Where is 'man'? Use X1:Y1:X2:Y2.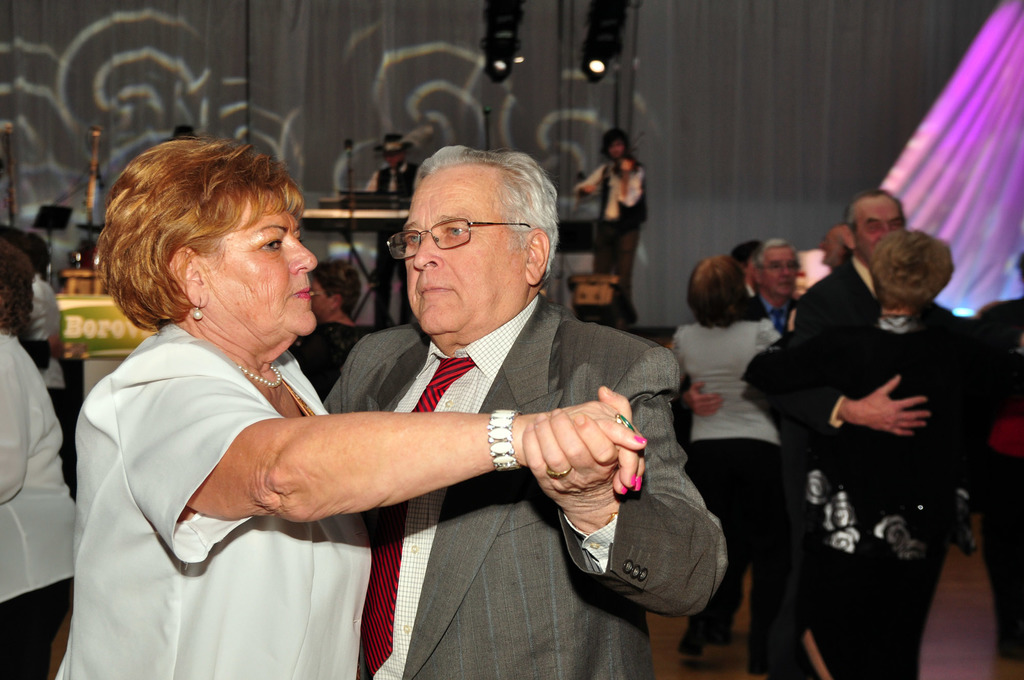
573:127:643:328.
